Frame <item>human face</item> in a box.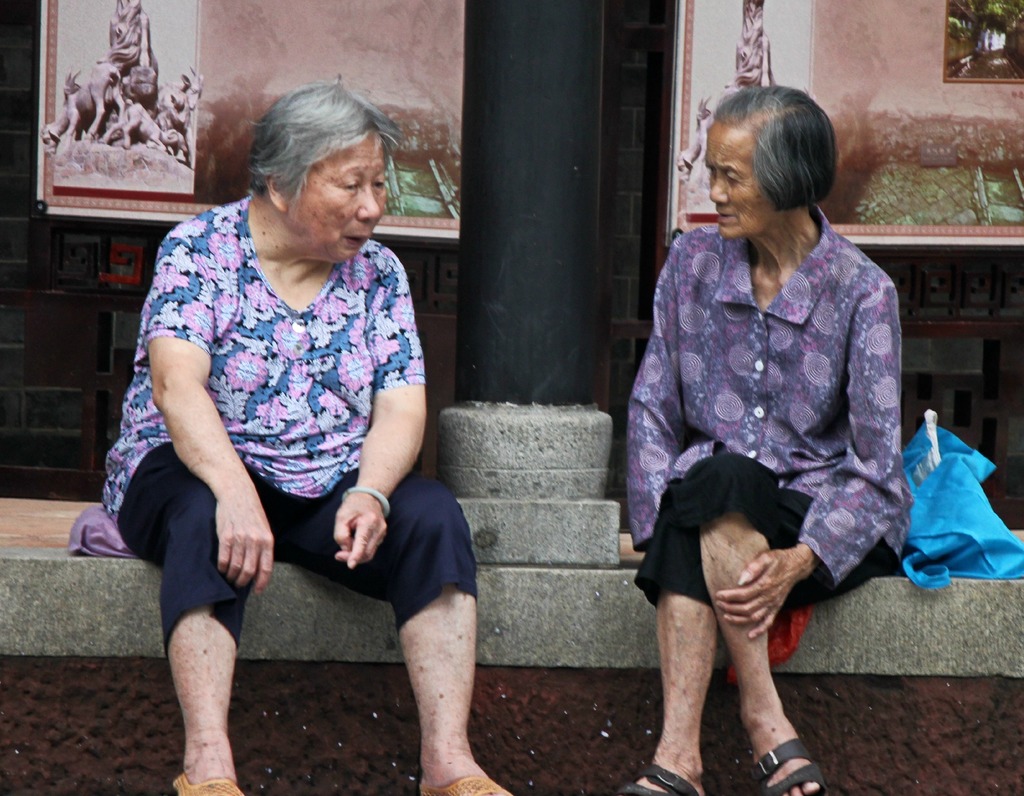
(703,114,774,244).
